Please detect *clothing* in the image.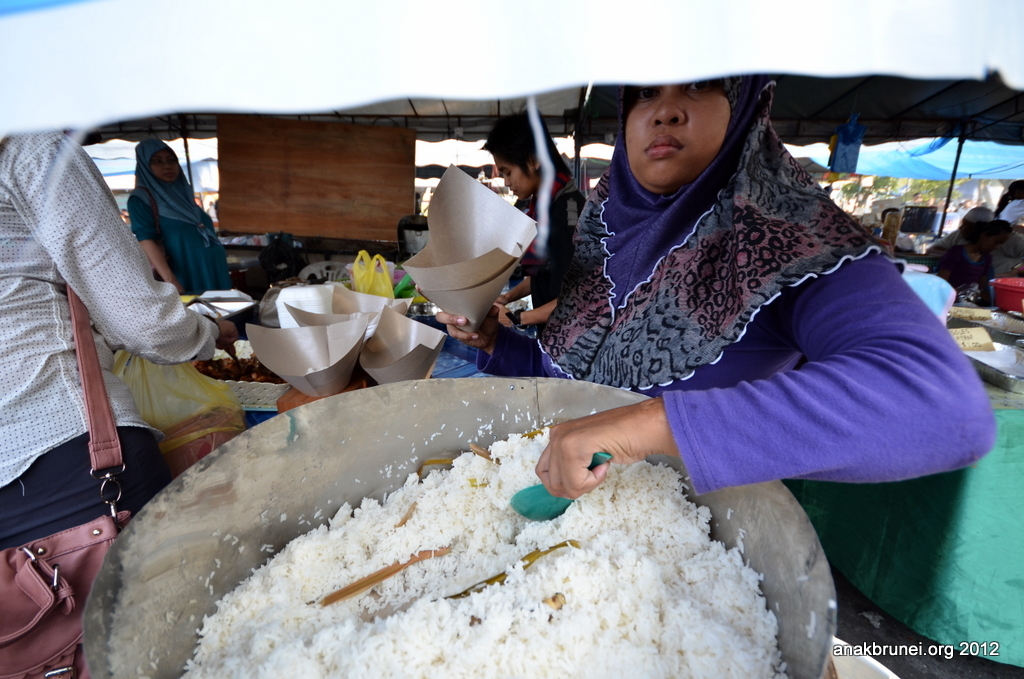
l=132, t=161, r=245, b=324.
